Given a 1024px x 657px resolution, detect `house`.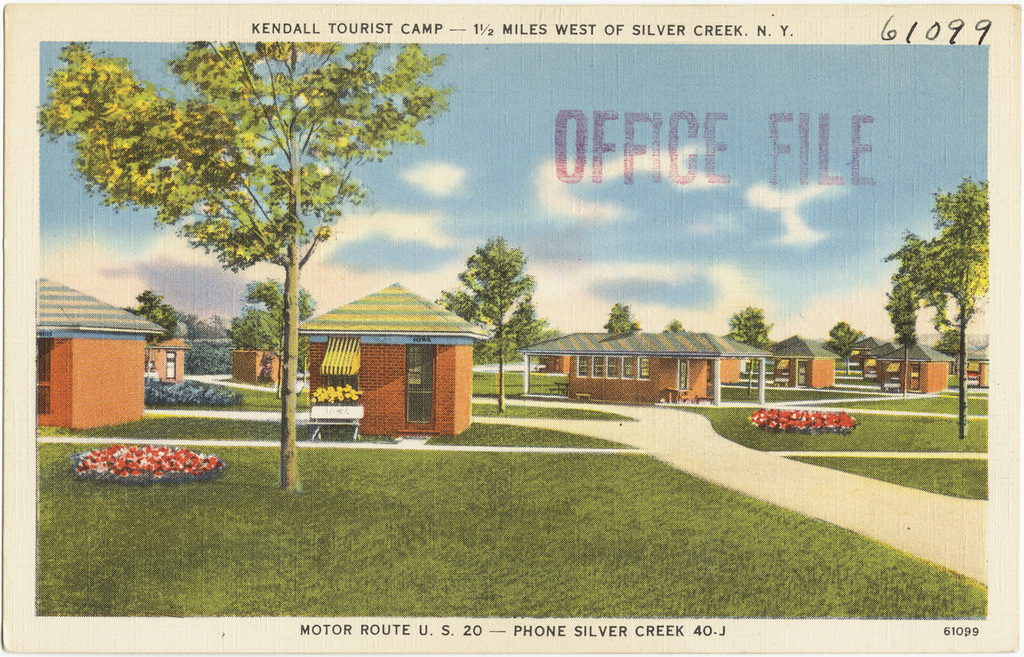
<region>766, 332, 845, 389</region>.
